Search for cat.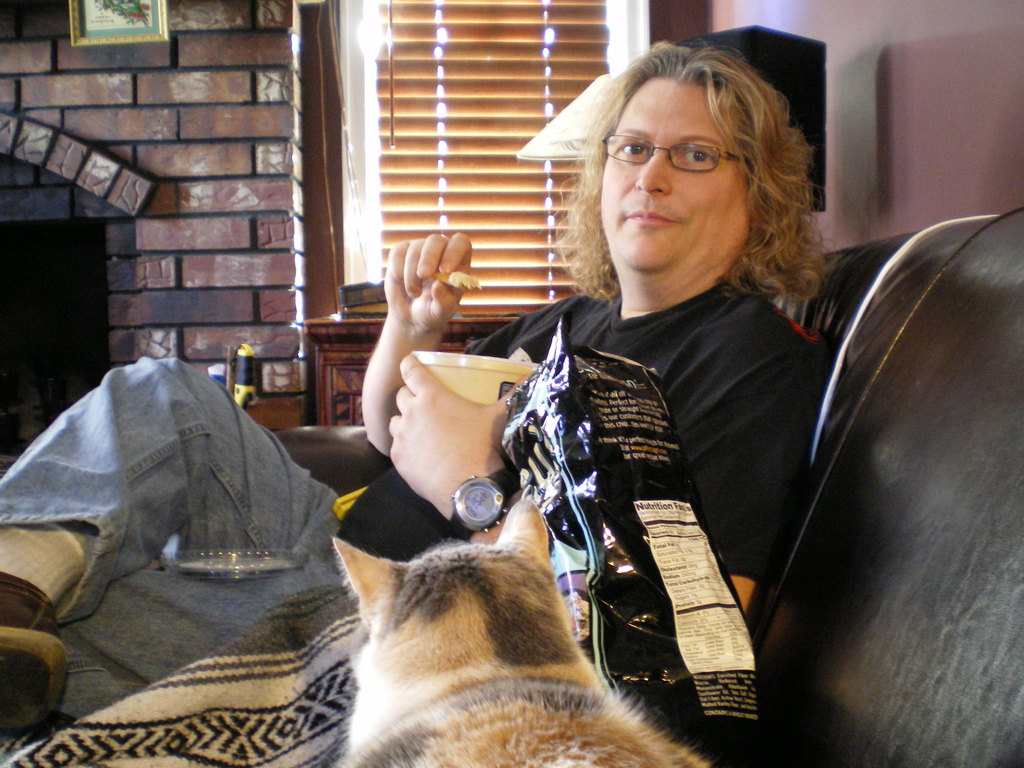
Found at x1=329, y1=499, x2=712, y2=767.
